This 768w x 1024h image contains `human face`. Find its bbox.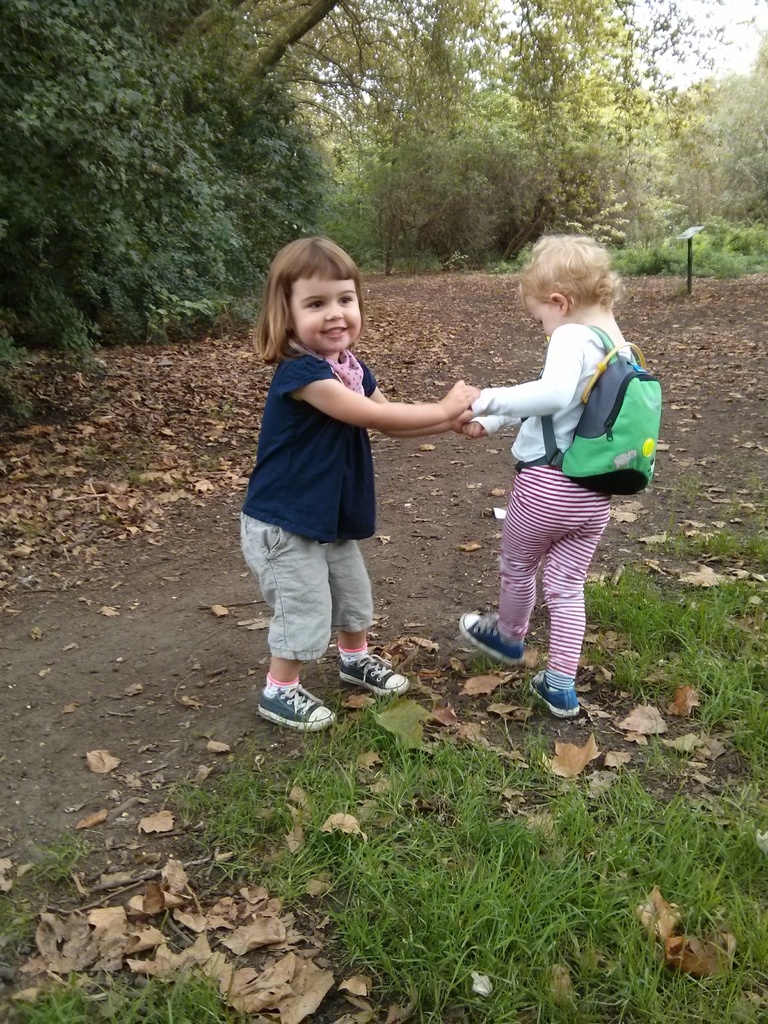
region(522, 299, 565, 337).
